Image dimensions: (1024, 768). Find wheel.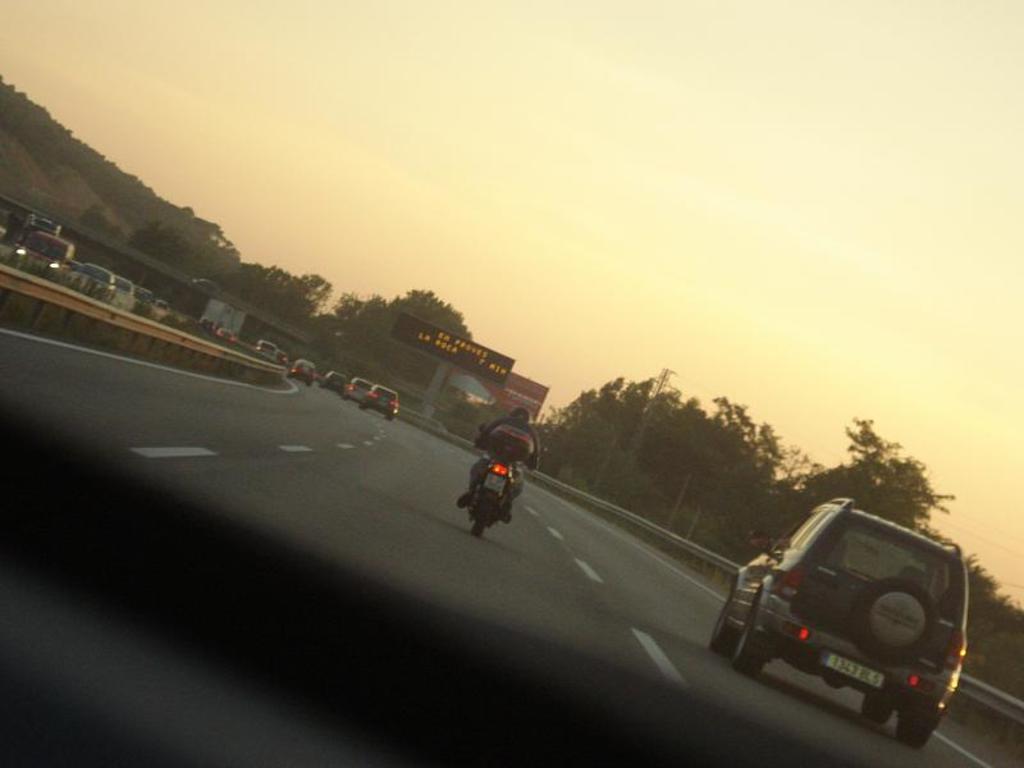
bbox=(468, 502, 490, 540).
